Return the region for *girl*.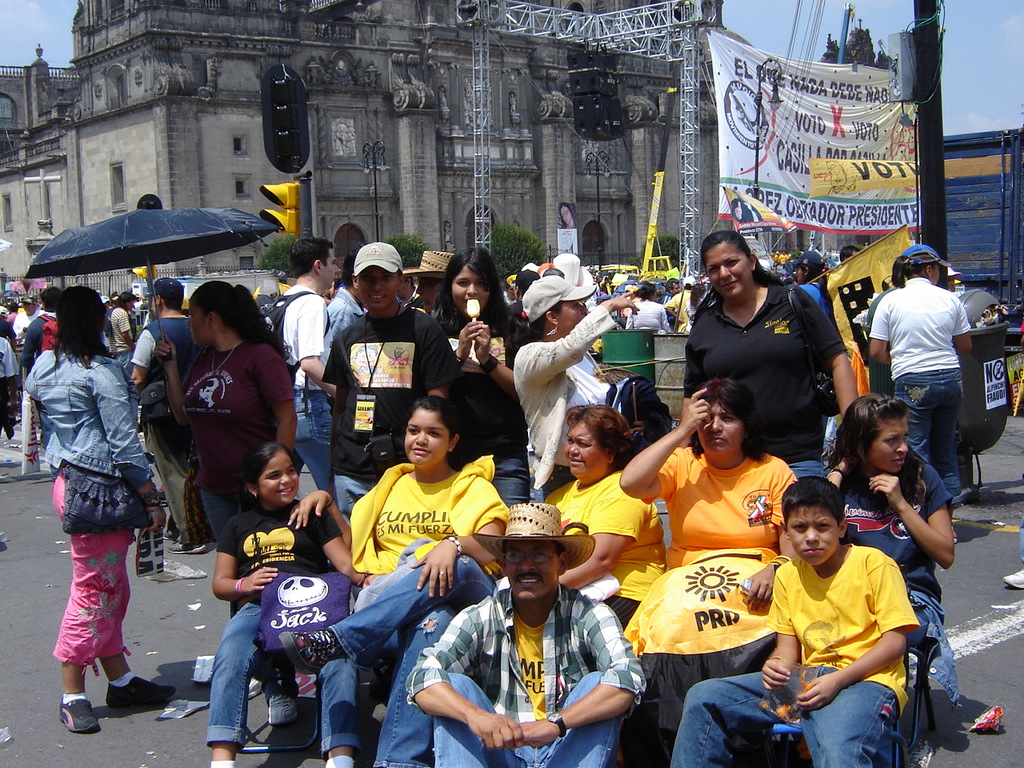
284 390 510 767.
